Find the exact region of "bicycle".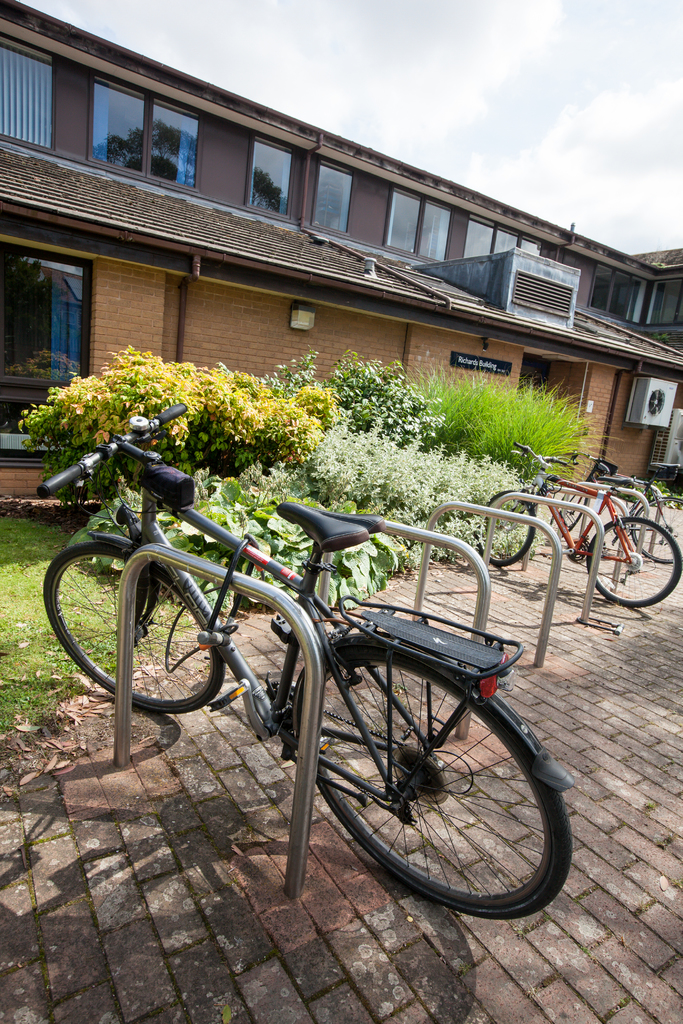
Exact region: rect(473, 438, 682, 609).
